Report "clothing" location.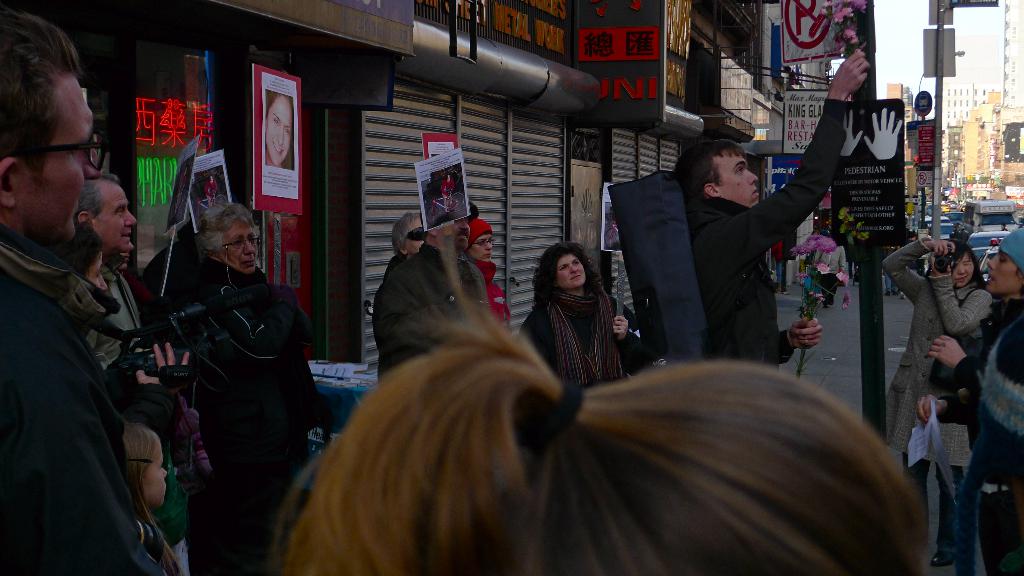
Report: (812, 247, 846, 304).
